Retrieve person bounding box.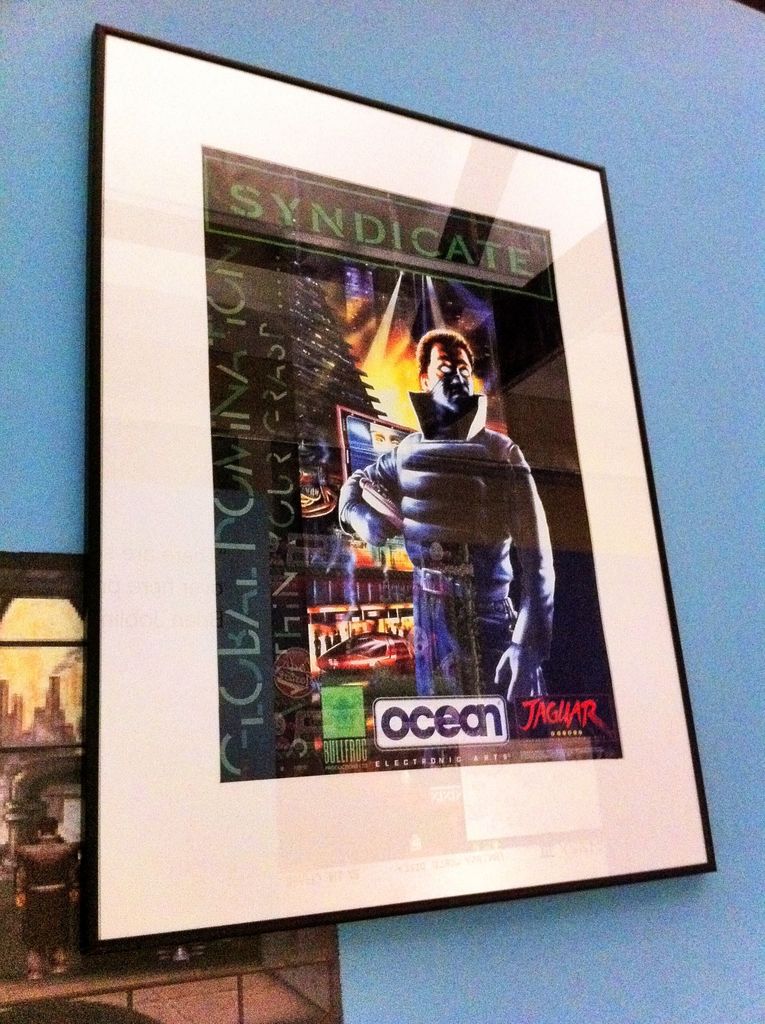
Bounding box: rect(366, 327, 552, 721).
